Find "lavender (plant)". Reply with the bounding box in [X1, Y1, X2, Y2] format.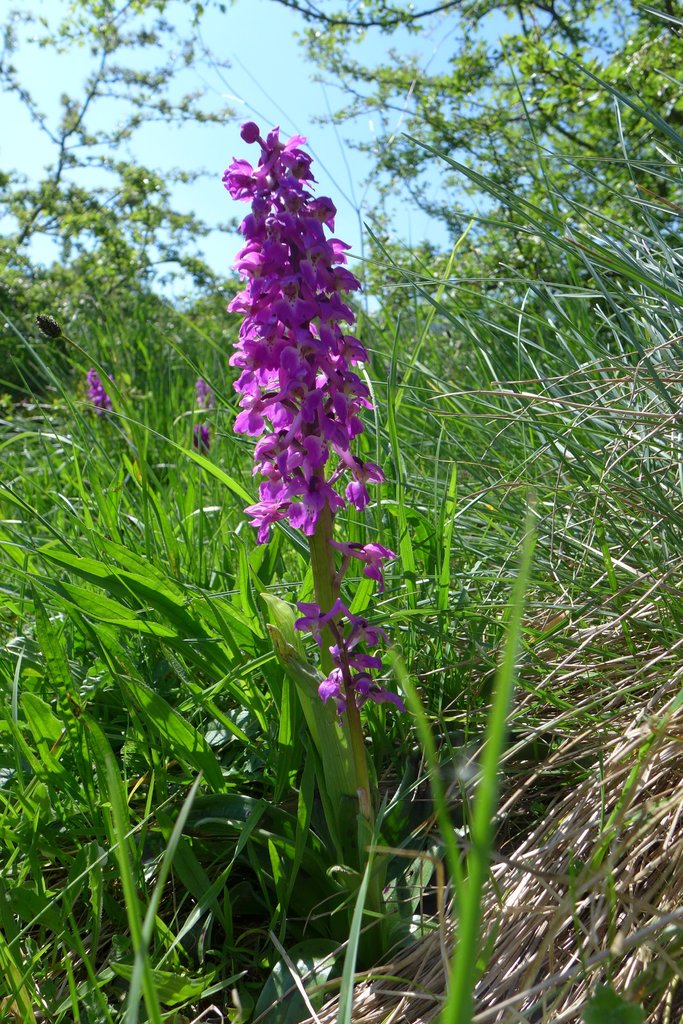
[77, 369, 109, 423].
